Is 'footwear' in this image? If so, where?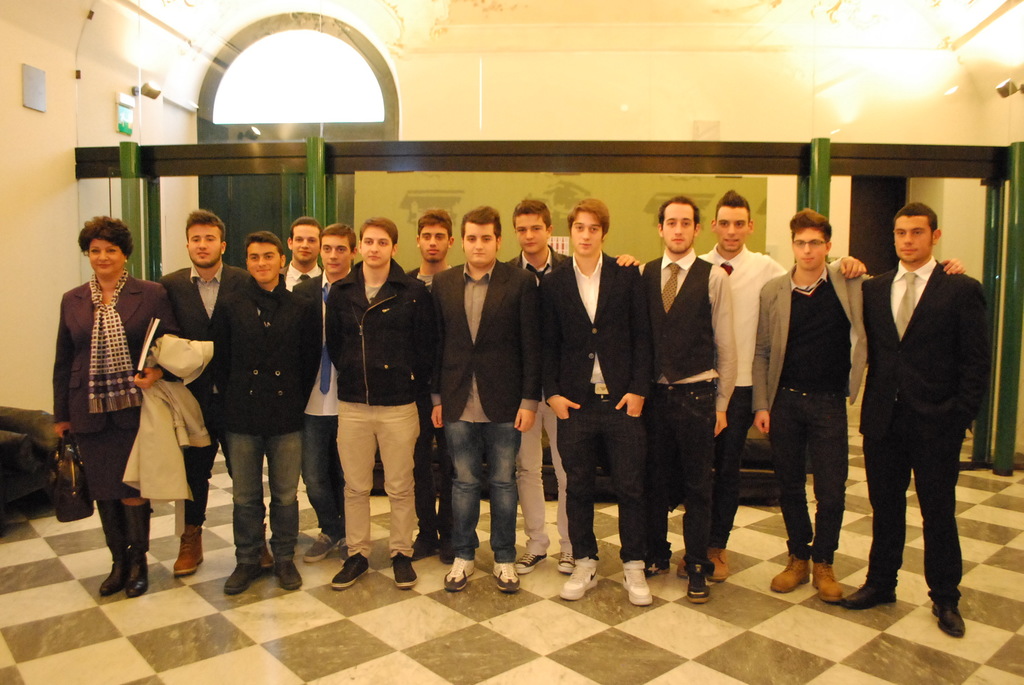
Yes, at bbox=(126, 527, 148, 594).
